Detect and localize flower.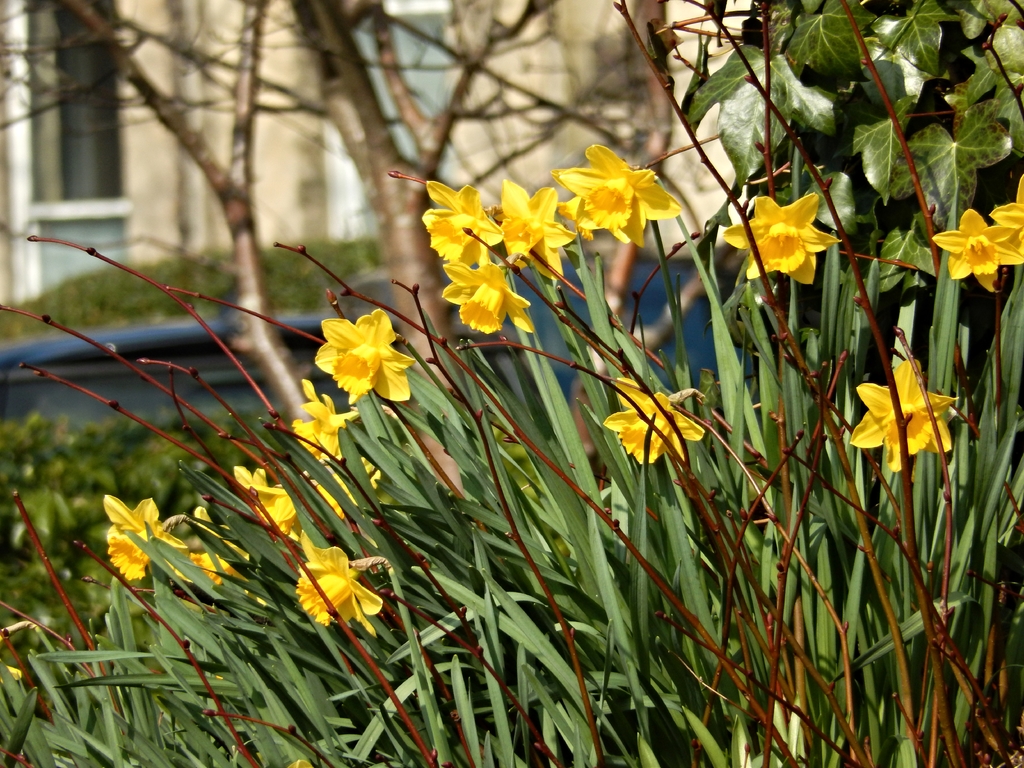
Localized at box=[929, 170, 1023, 294].
